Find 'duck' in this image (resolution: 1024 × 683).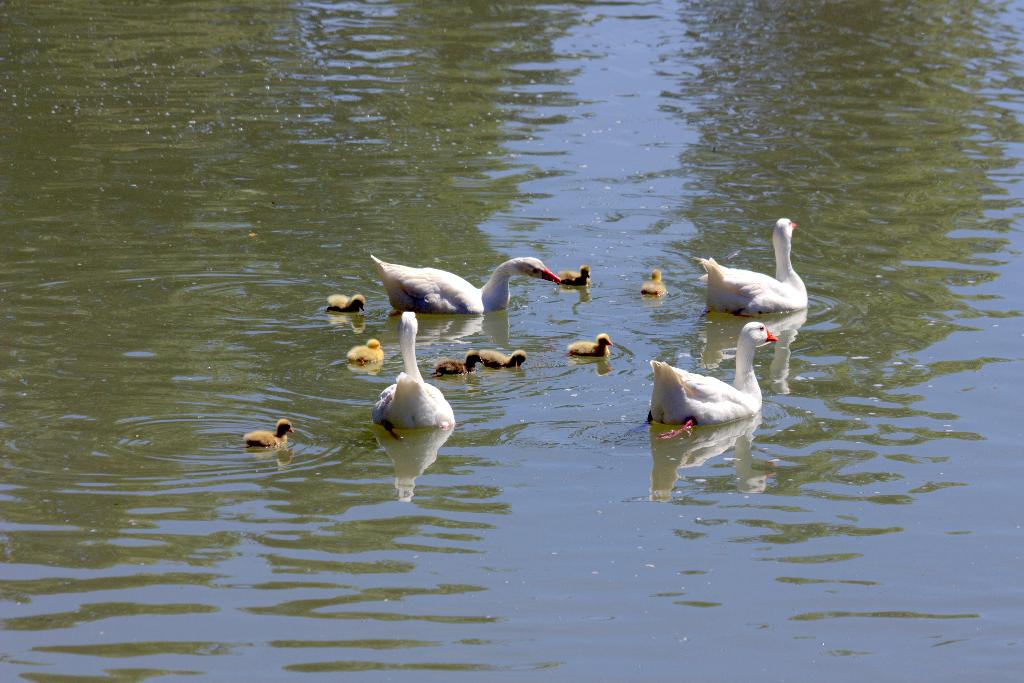
[641, 269, 671, 297].
